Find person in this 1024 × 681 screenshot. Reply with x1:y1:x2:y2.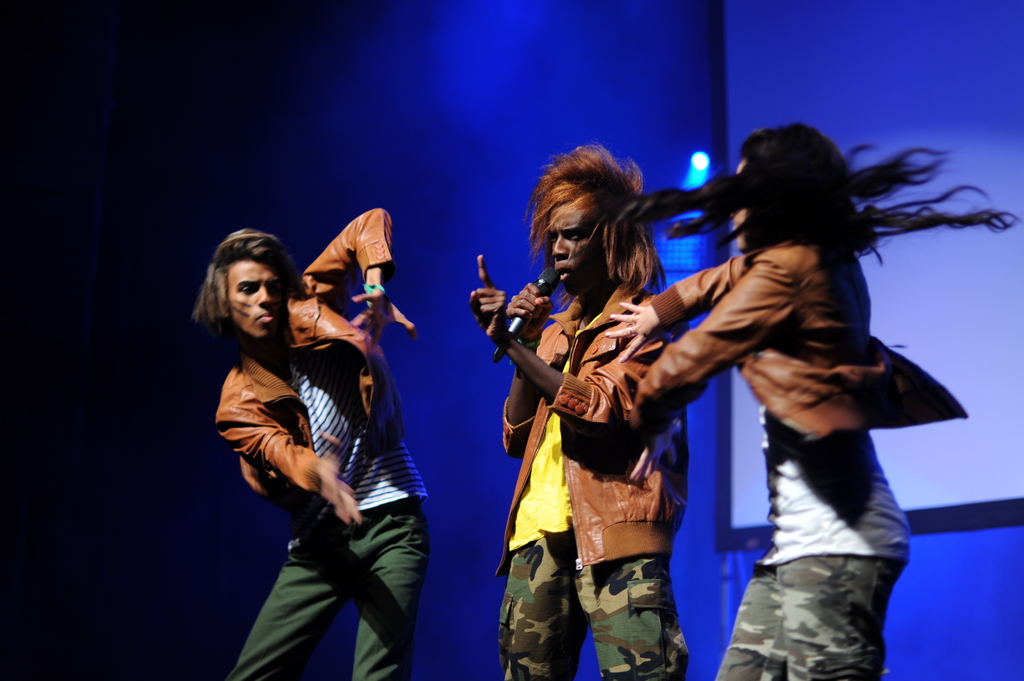
176:205:442:675.
